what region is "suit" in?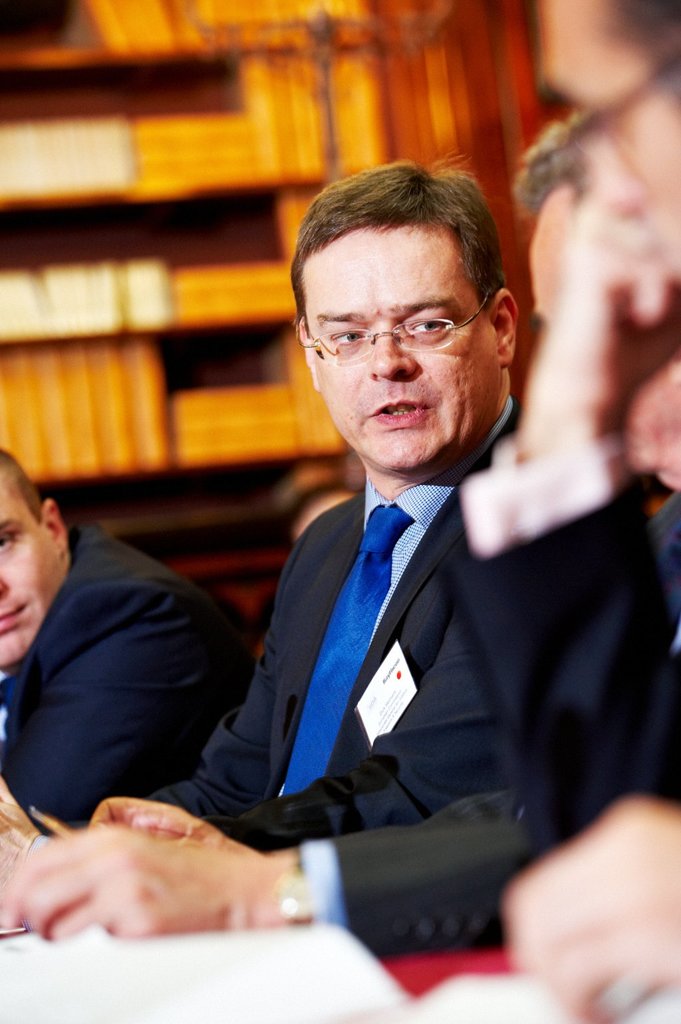
bbox(0, 520, 273, 832).
